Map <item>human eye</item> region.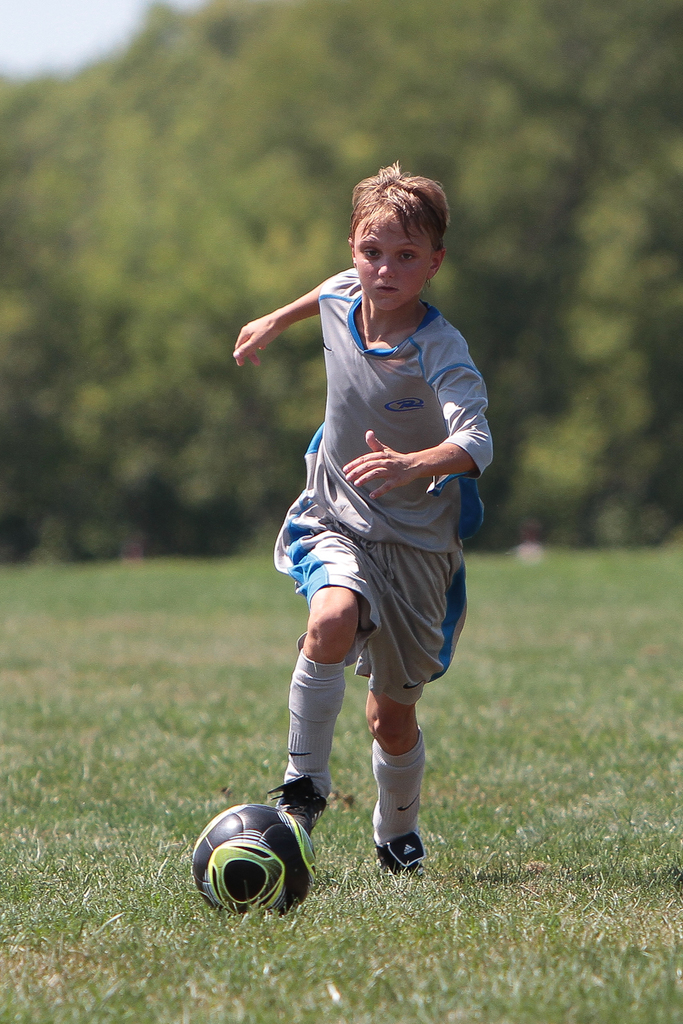
Mapped to select_region(395, 246, 415, 266).
